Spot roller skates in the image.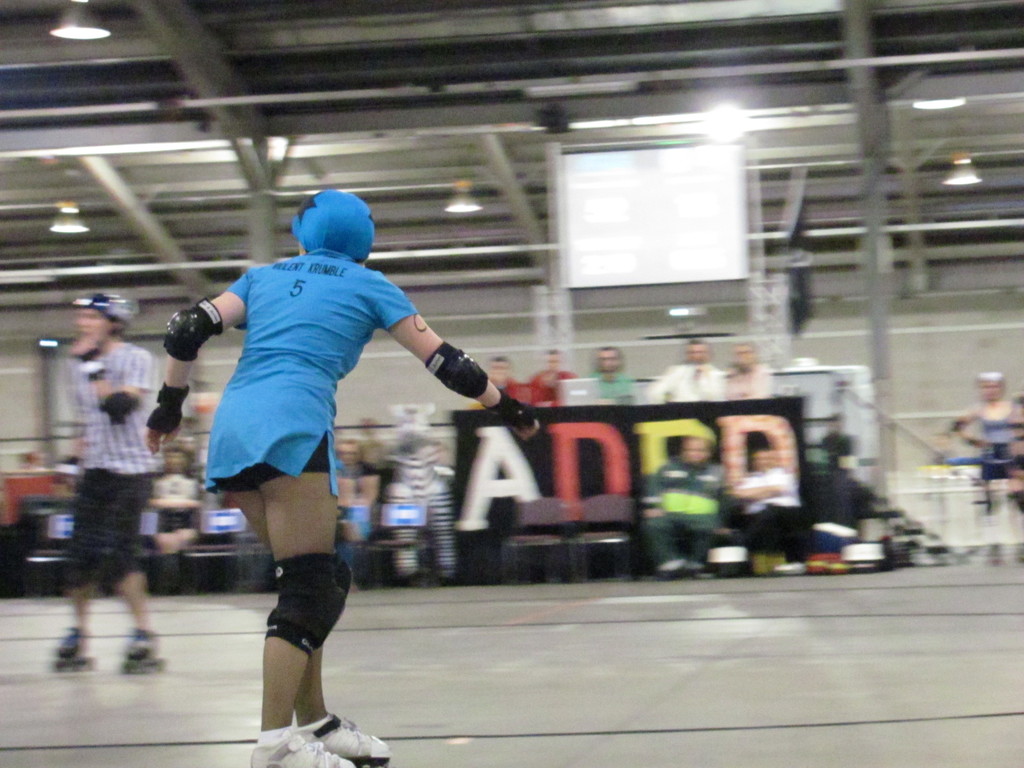
roller skates found at {"left": 249, "top": 731, "right": 356, "bottom": 767}.
